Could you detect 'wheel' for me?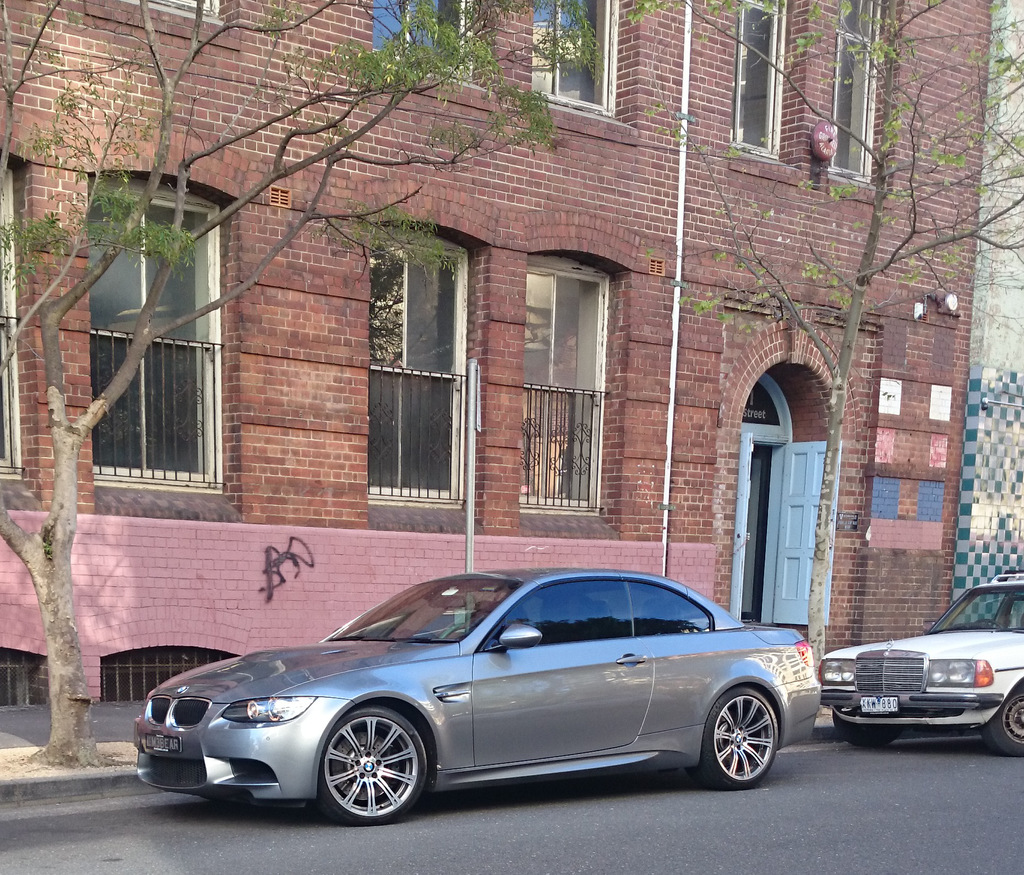
Detection result: BBox(307, 742, 422, 817).
